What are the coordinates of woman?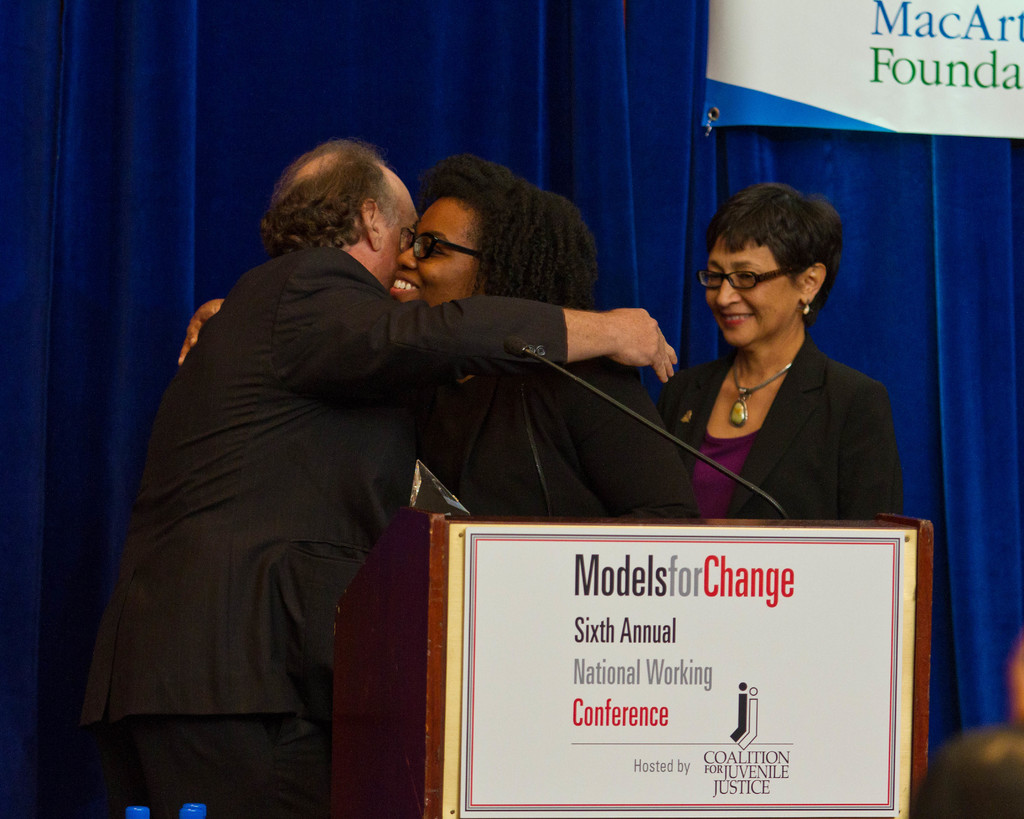
[159, 152, 707, 519].
